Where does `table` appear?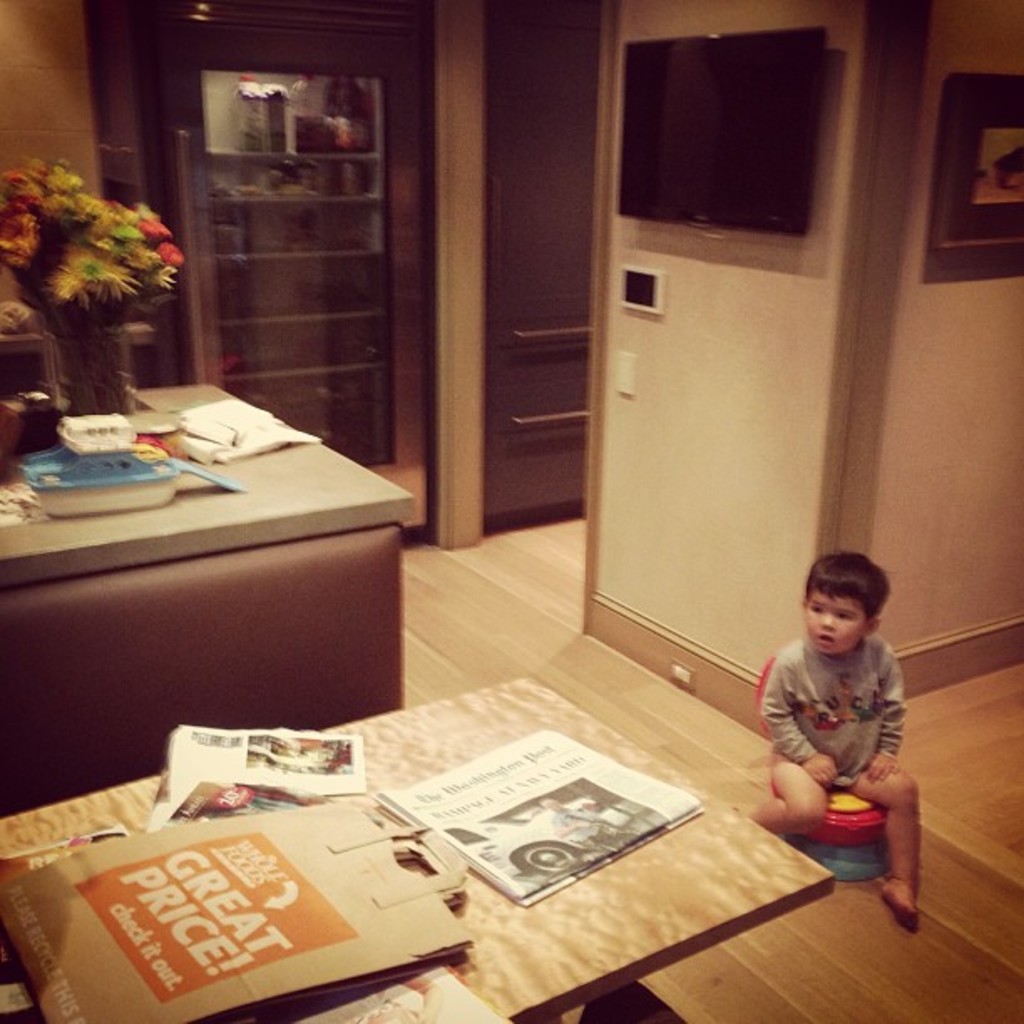
Appears at pyautogui.locateOnScreen(0, 678, 837, 1022).
